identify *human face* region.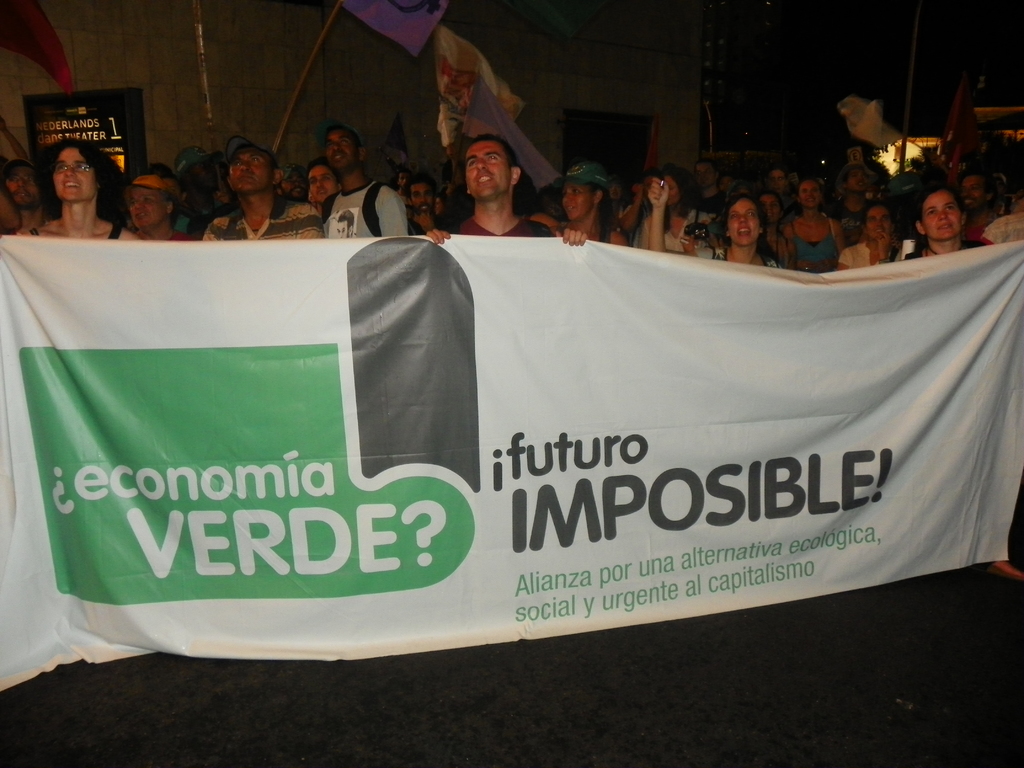
Region: bbox=[801, 180, 817, 209].
